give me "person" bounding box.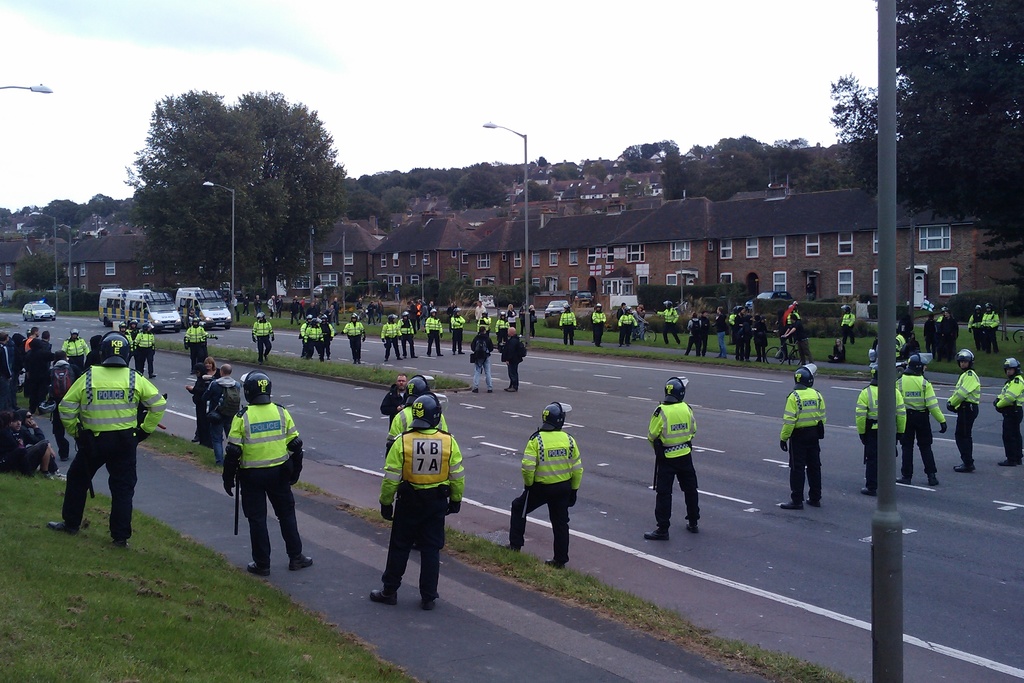
[867, 340, 878, 371].
